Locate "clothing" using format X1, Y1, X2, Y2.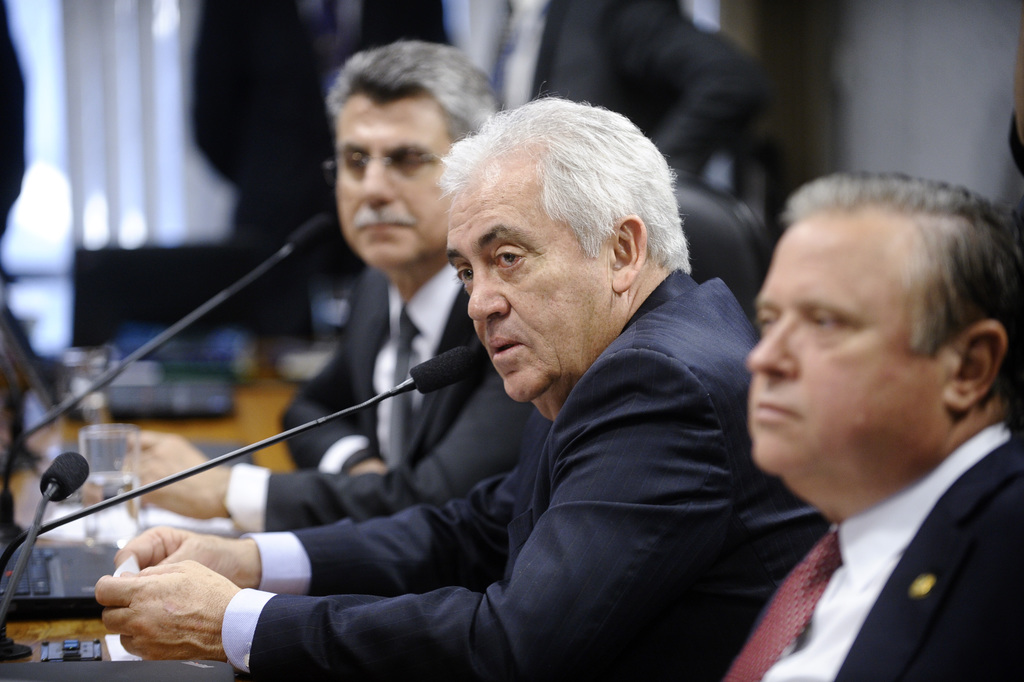
171, 186, 874, 681.
